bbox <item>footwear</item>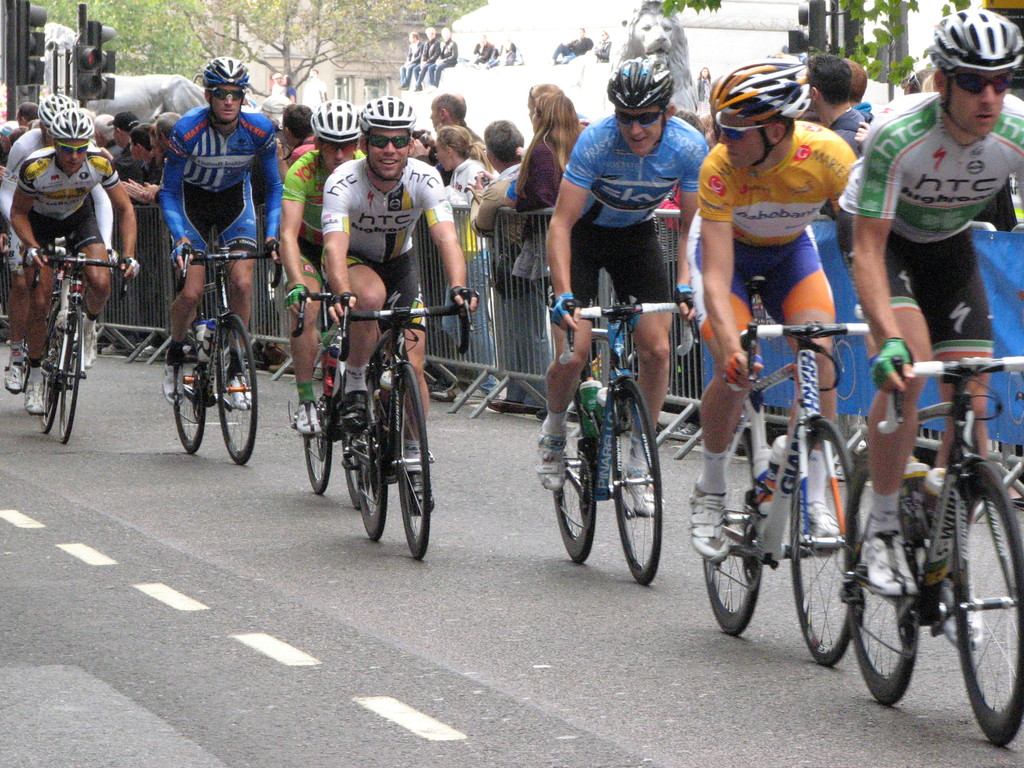
BBox(690, 482, 728, 567)
